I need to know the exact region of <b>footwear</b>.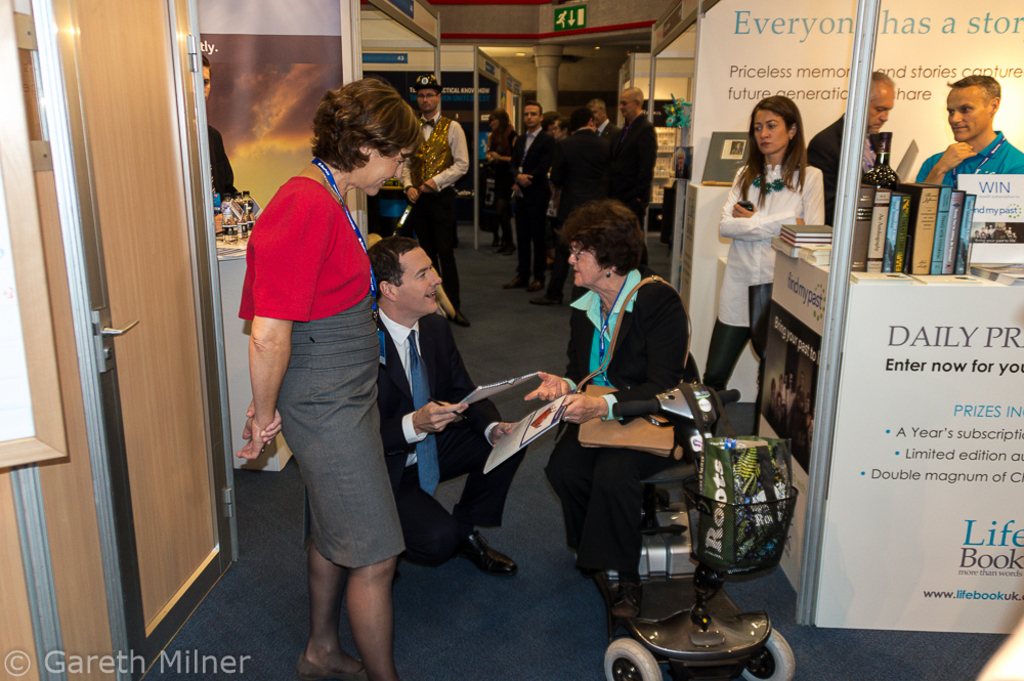
Region: detection(524, 281, 545, 290).
